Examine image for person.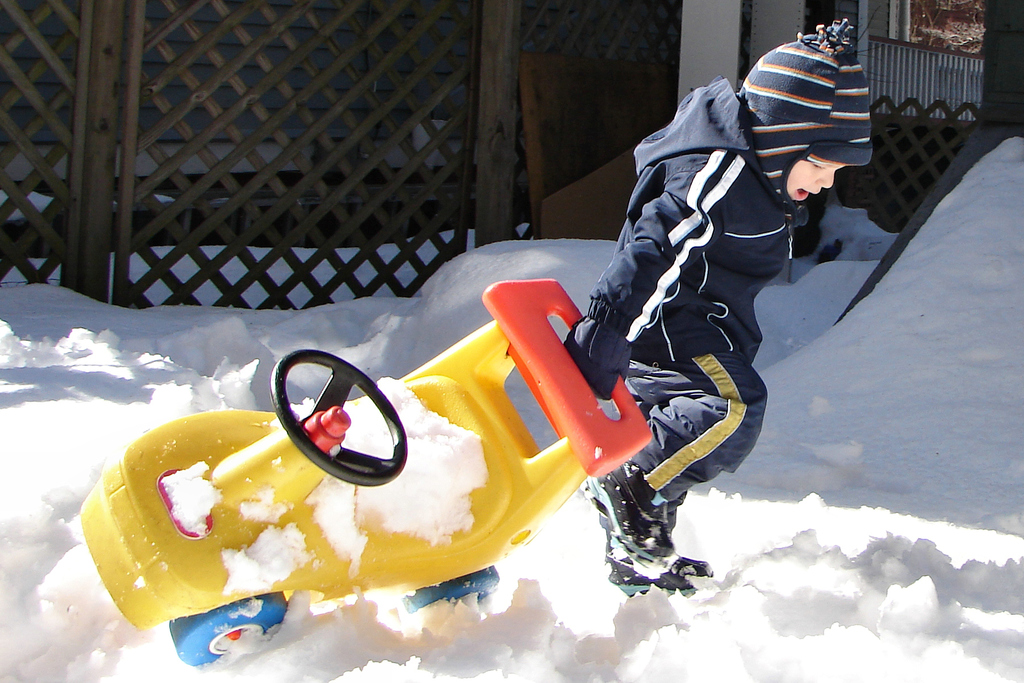
Examination result: {"x1": 572, "y1": 42, "x2": 812, "y2": 602}.
